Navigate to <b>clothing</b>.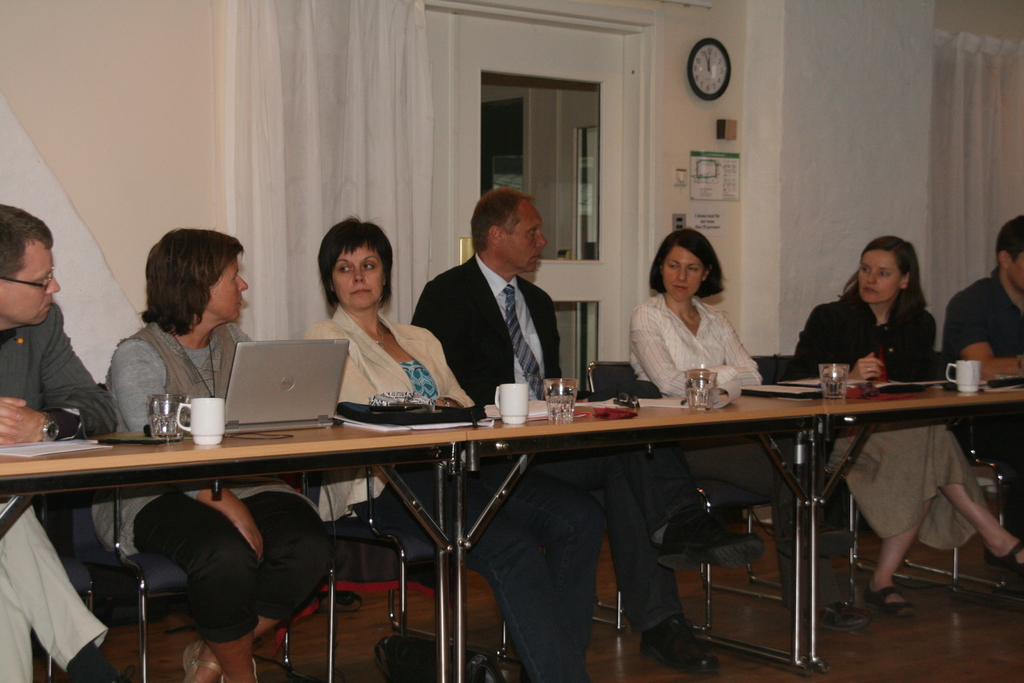
Navigation target: <bbox>410, 254, 706, 627</bbox>.
